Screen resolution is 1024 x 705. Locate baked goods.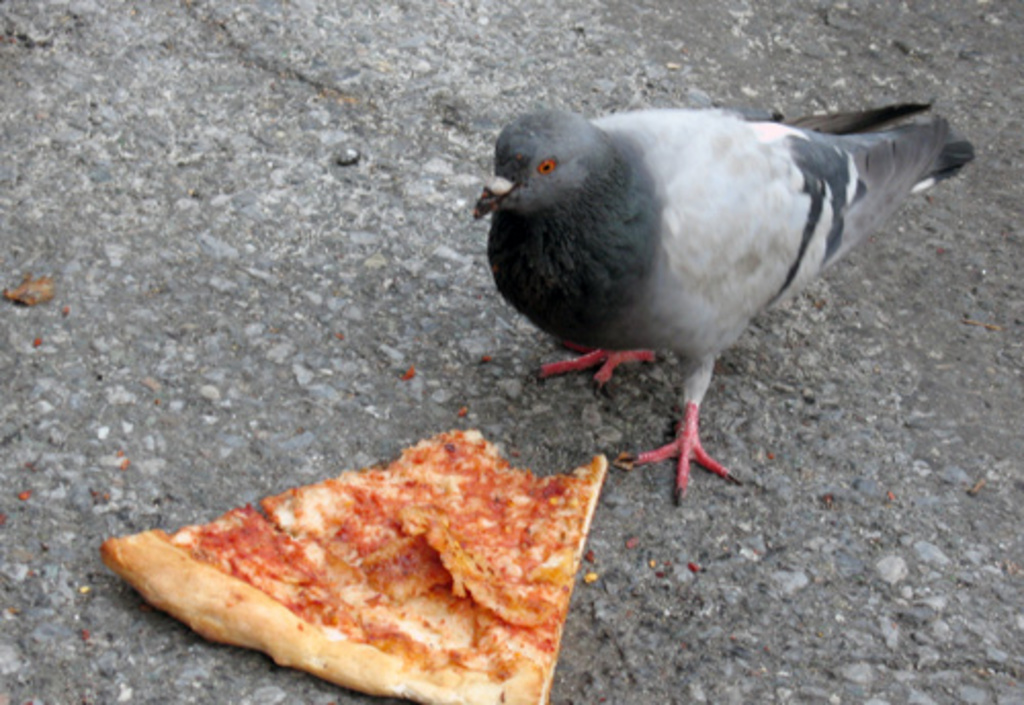
[100, 426, 610, 703].
